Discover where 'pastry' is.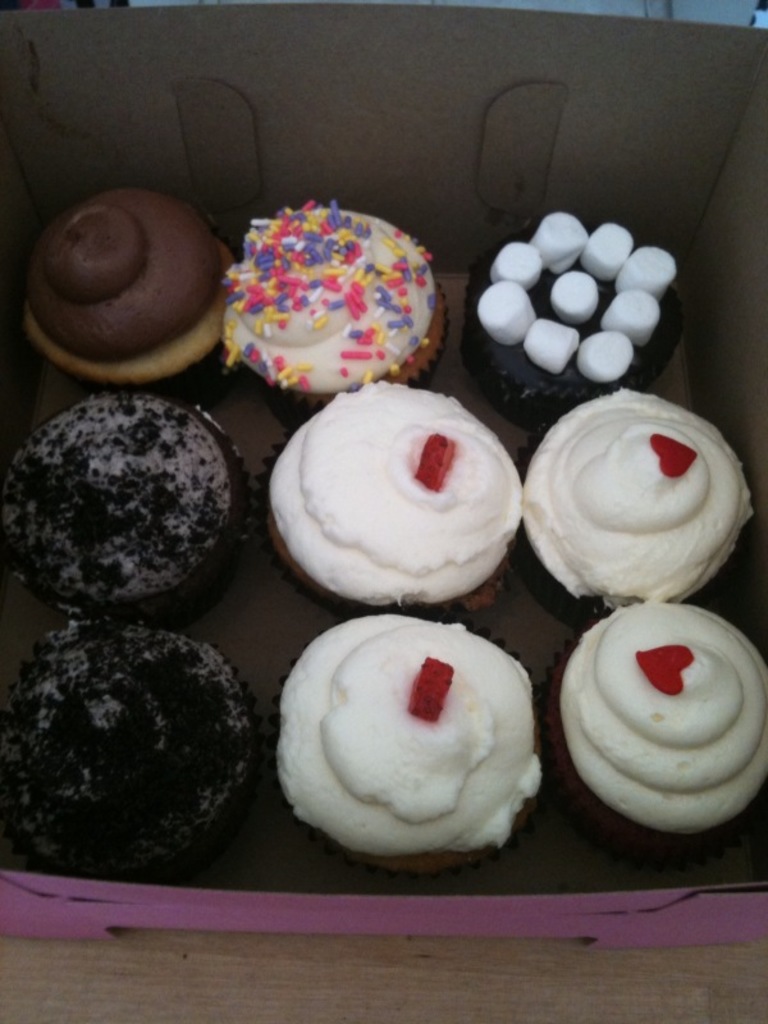
Discovered at 512 385 762 611.
